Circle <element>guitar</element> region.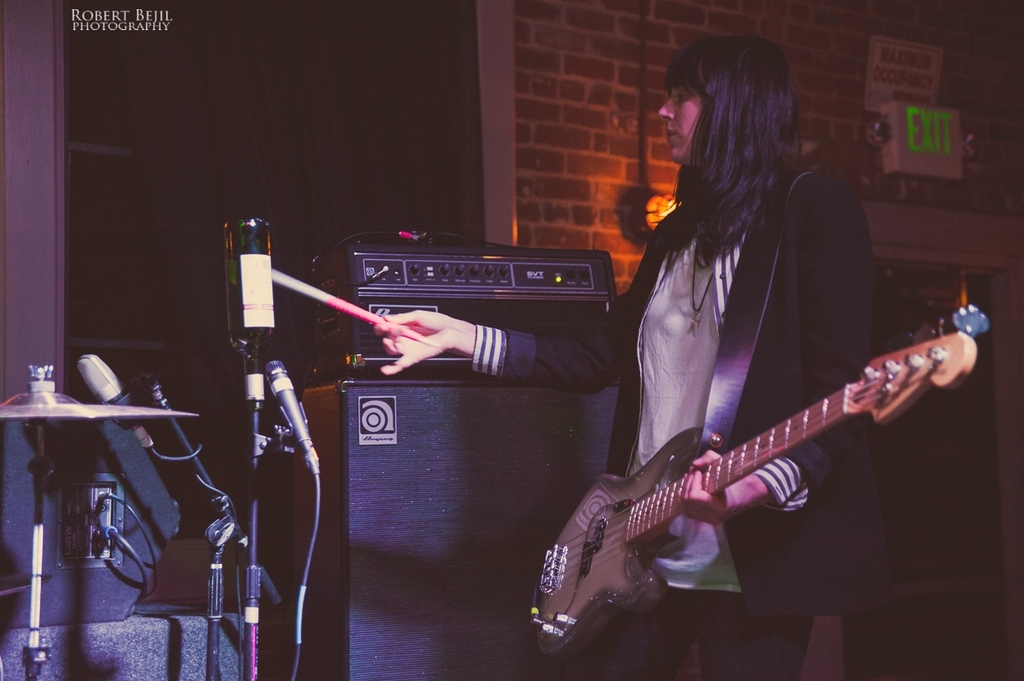
Region: box(549, 309, 970, 641).
